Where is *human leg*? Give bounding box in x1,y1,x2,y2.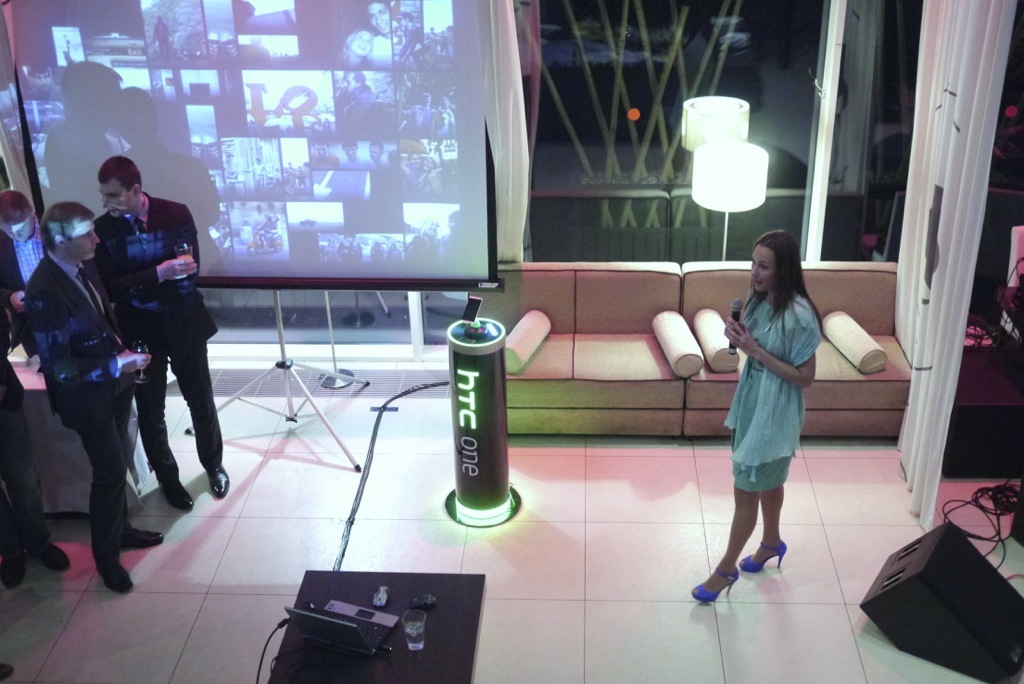
4,397,73,575.
